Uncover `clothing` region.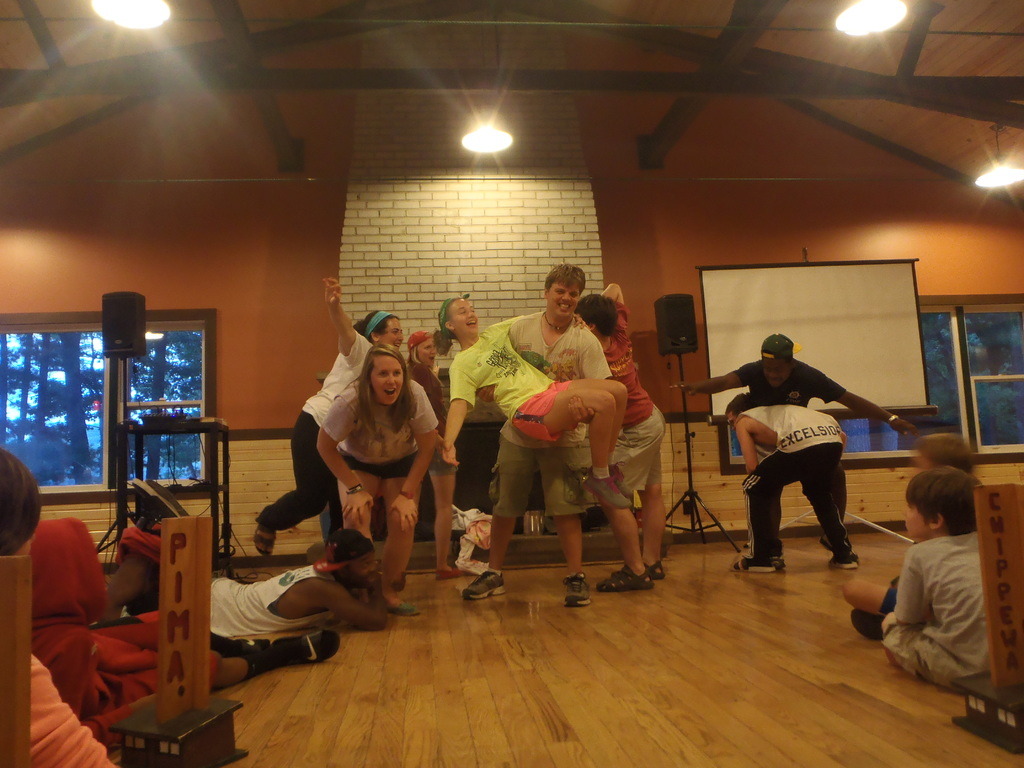
Uncovered: x1=734 y1=357 x2=845 y2=404.
